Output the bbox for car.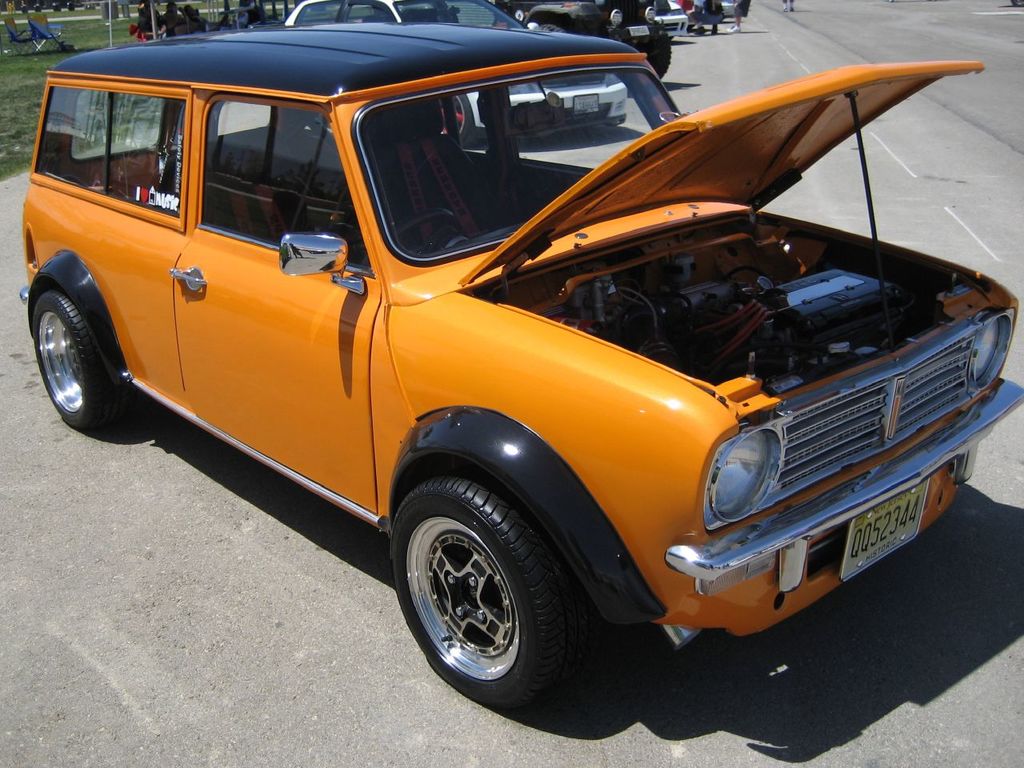
<bbox>18, 16, 1023, 718</bbox>.
